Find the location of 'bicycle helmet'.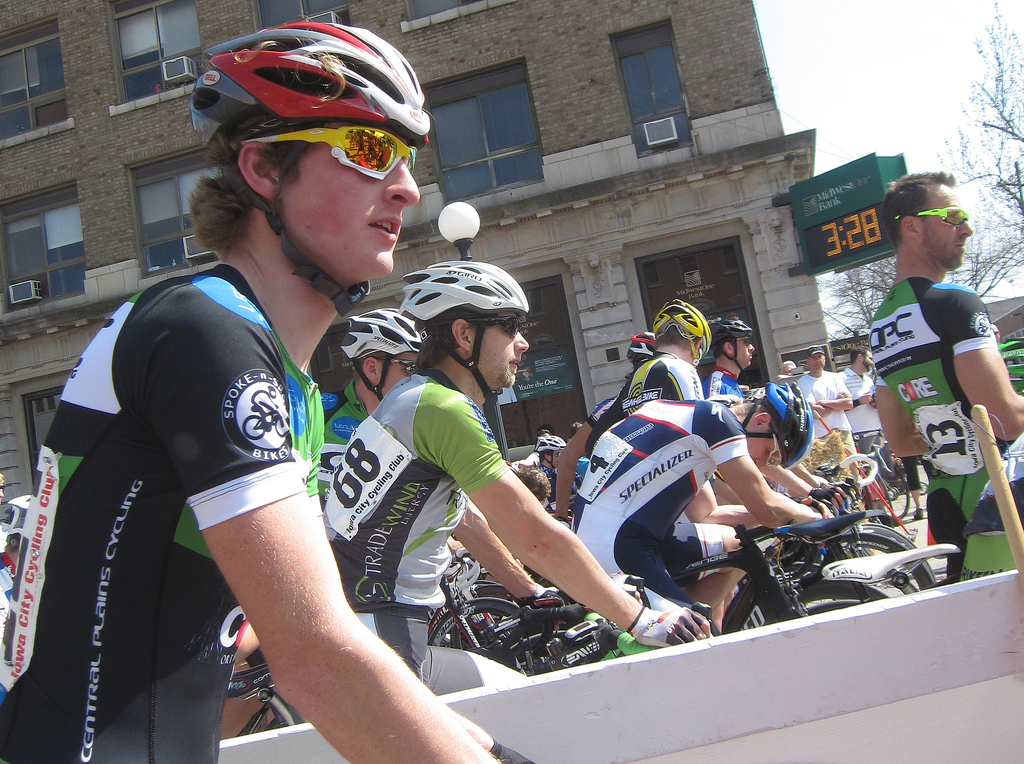
Location: <region>657, 291, 713, 351</region>.
